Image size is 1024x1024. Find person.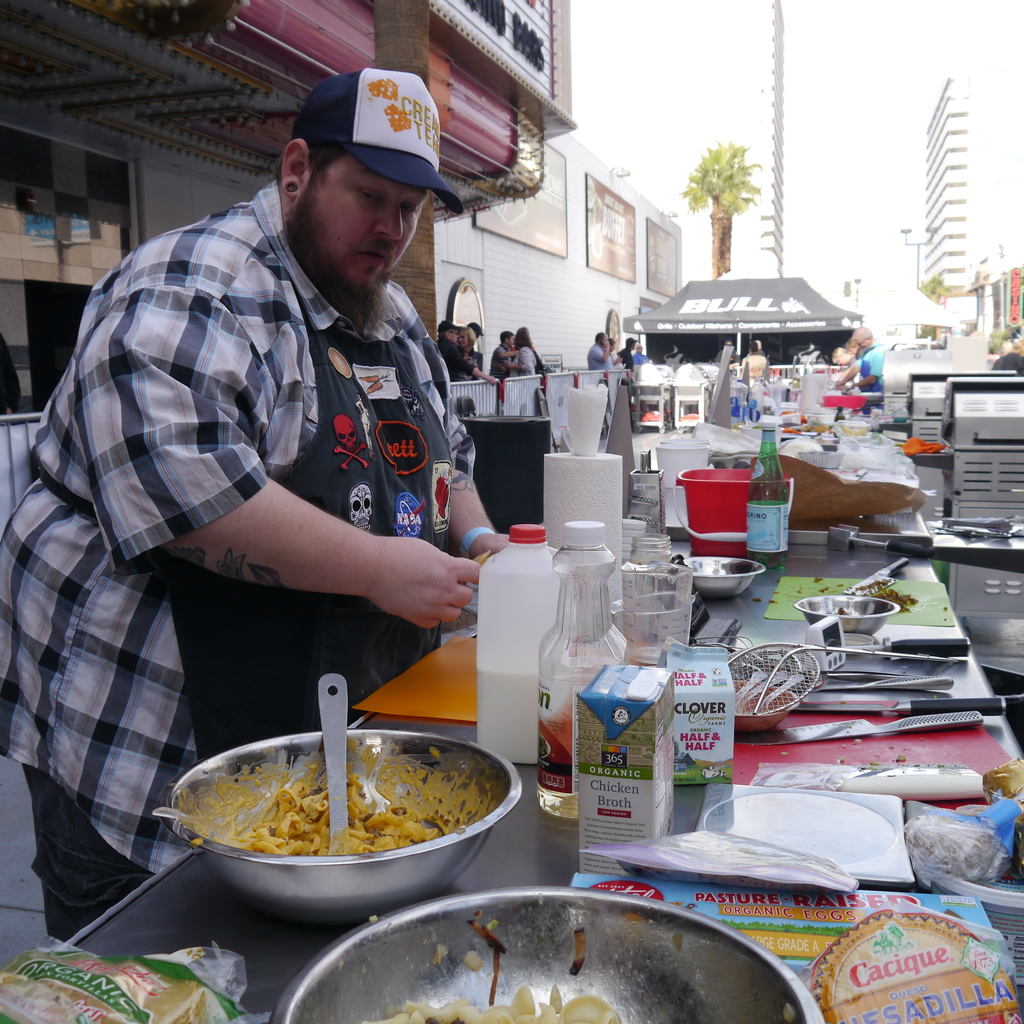
detection(0, 75, 512, 946).
